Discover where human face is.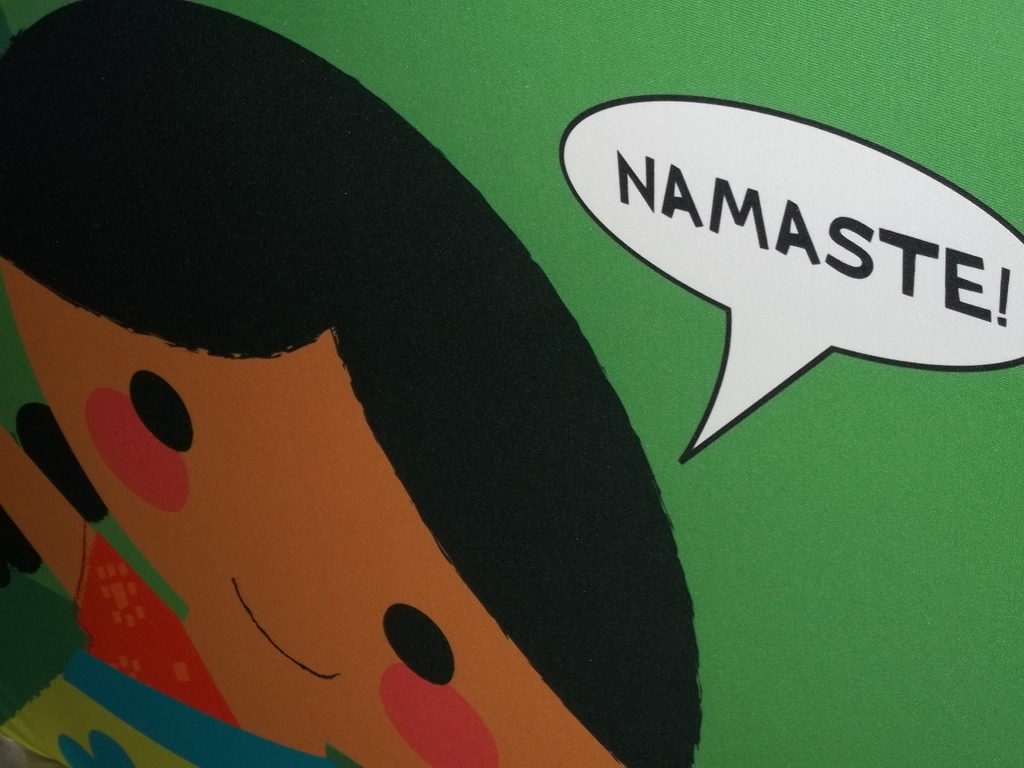
Discovered at 2/257/622/766.
